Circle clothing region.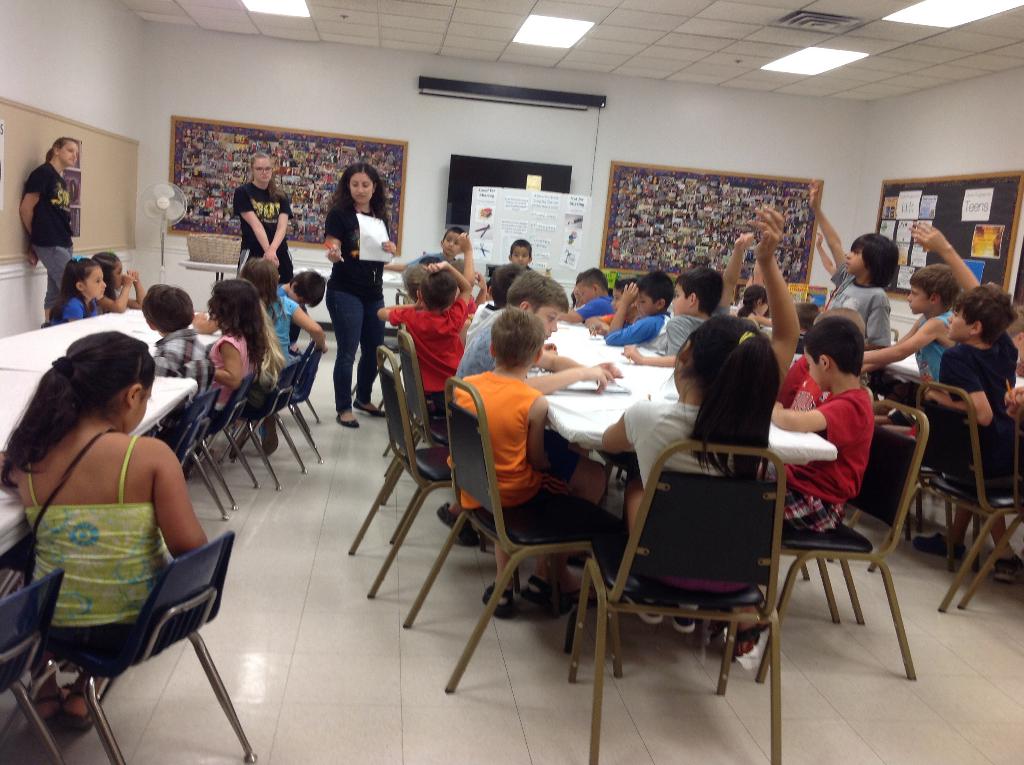
Region: x1=51 y1=284 x2=98 y2=322.
